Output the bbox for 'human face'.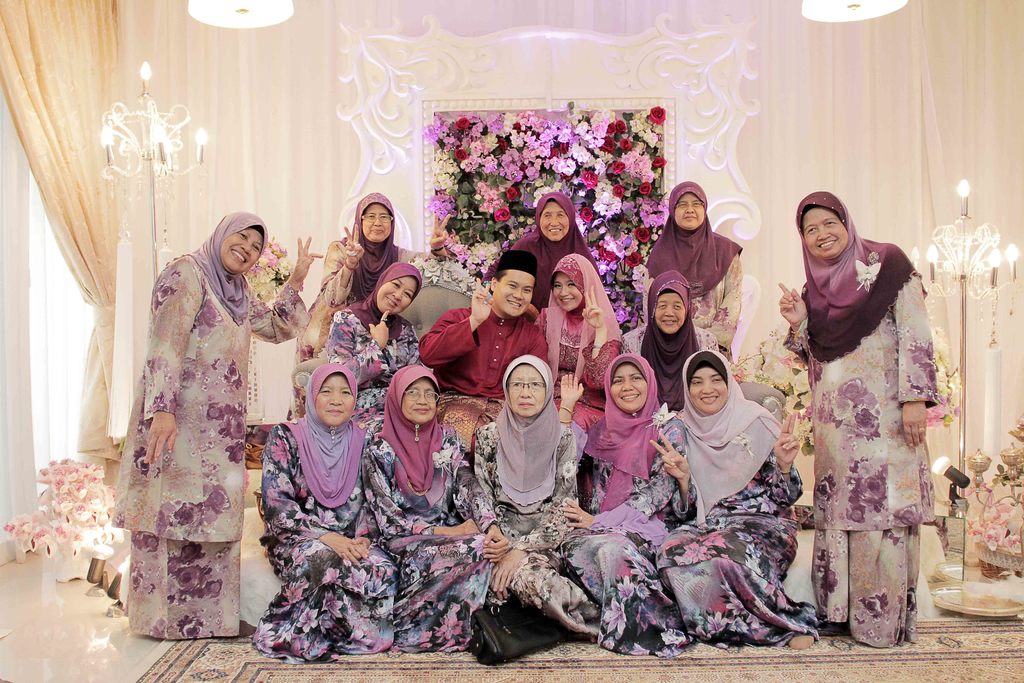
bbox=(358, 202, 391, 242).
